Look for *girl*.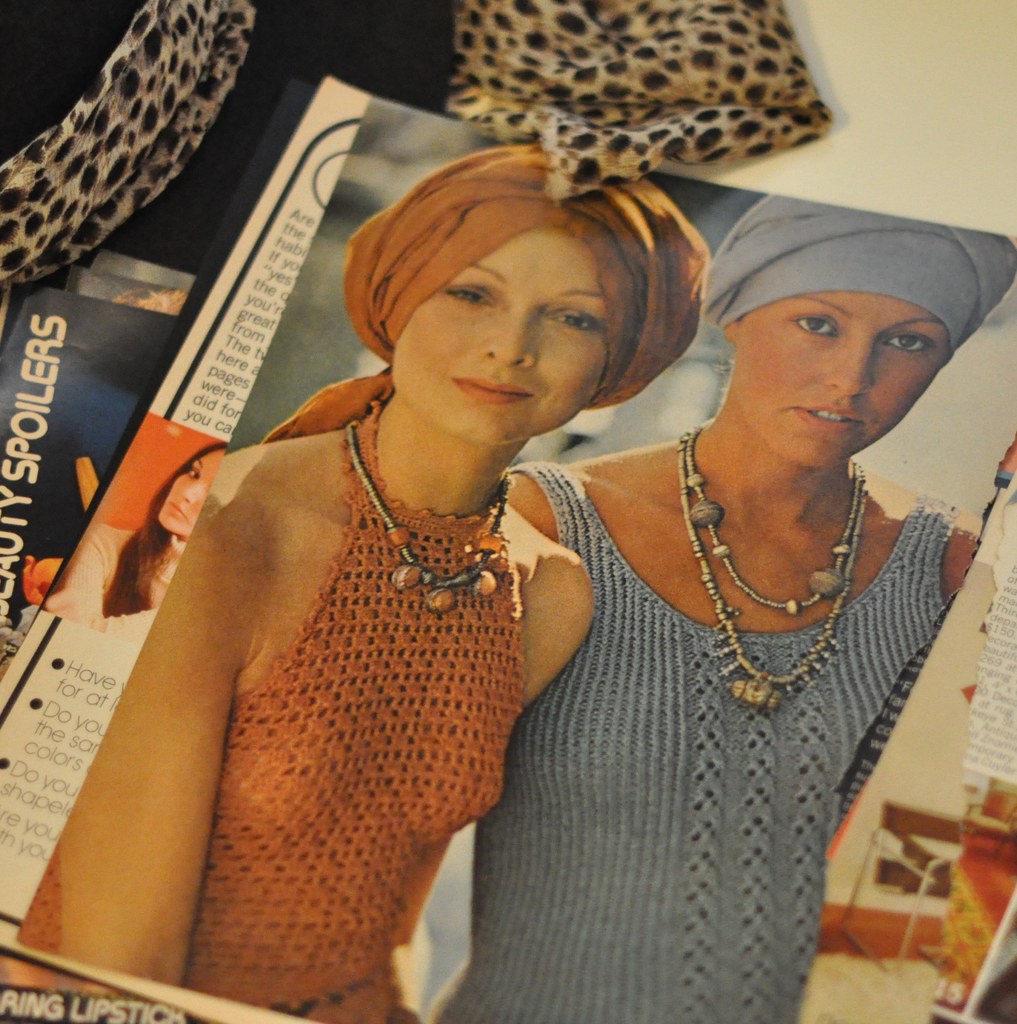
Found: detection(0, 141, 593, 1023).
